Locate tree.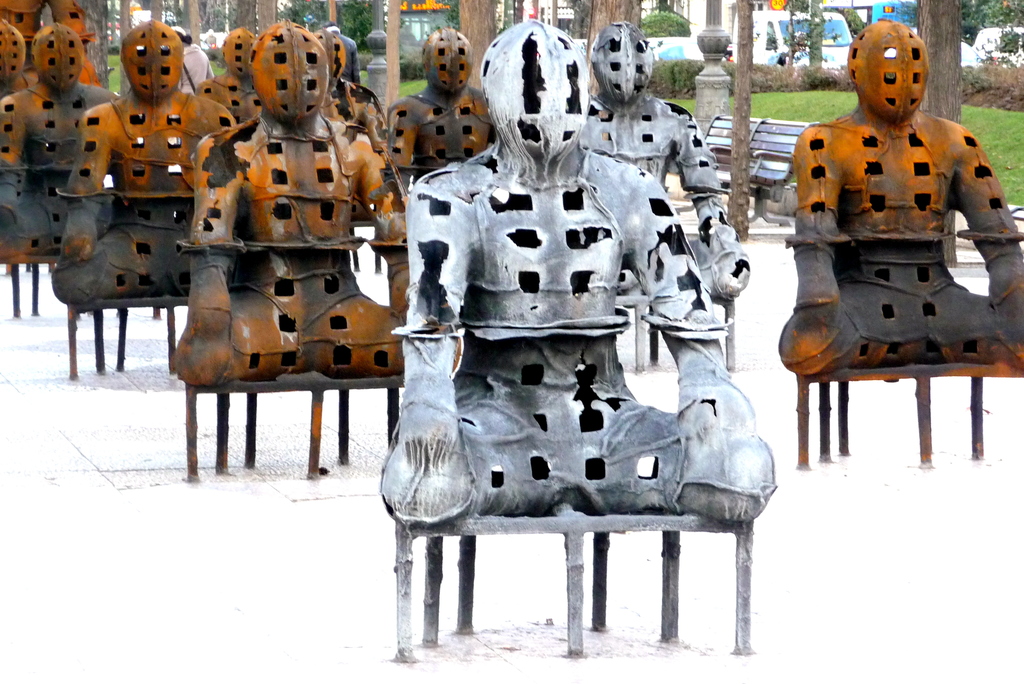
Bounding box: bbox=(726, 0, 750, 240).
